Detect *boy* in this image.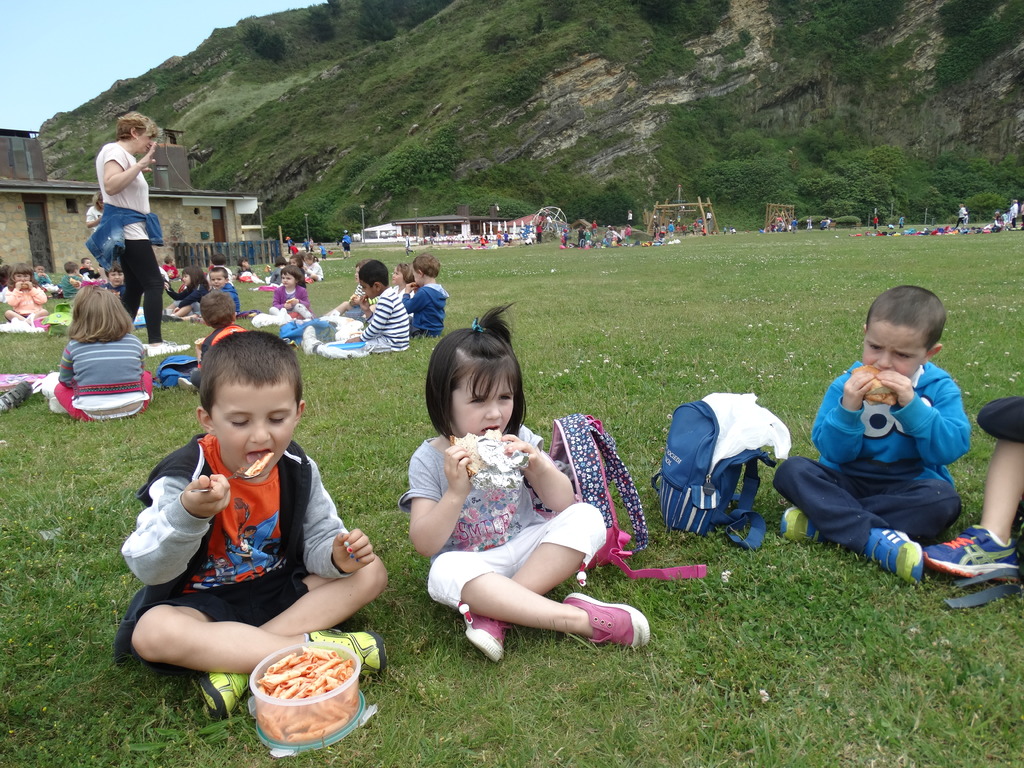
Detection: box(177, 285, 253, 396).
